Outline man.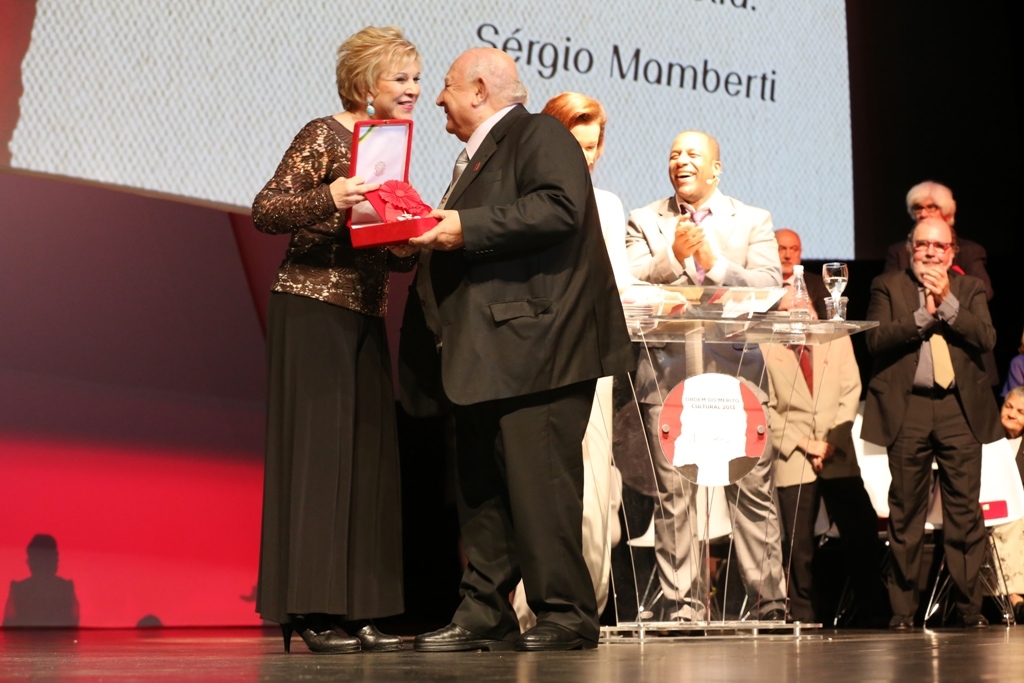
Outline: [left=772, top=226, right=841, bottom=612].
